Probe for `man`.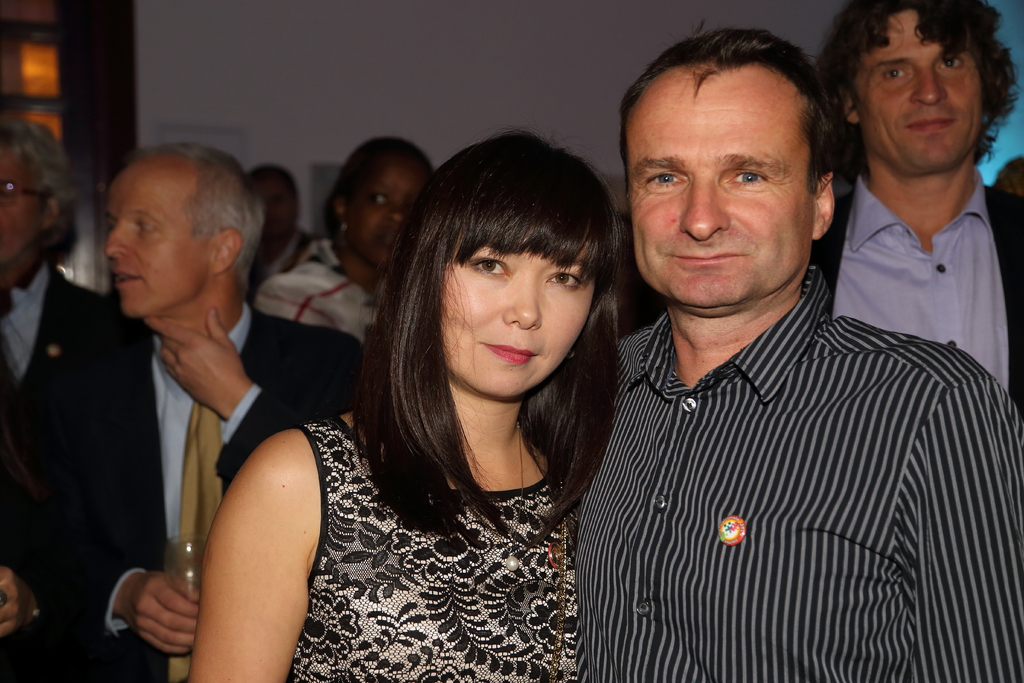
Probe result: x1=566 y1=21 x2=1023 y2=682.
